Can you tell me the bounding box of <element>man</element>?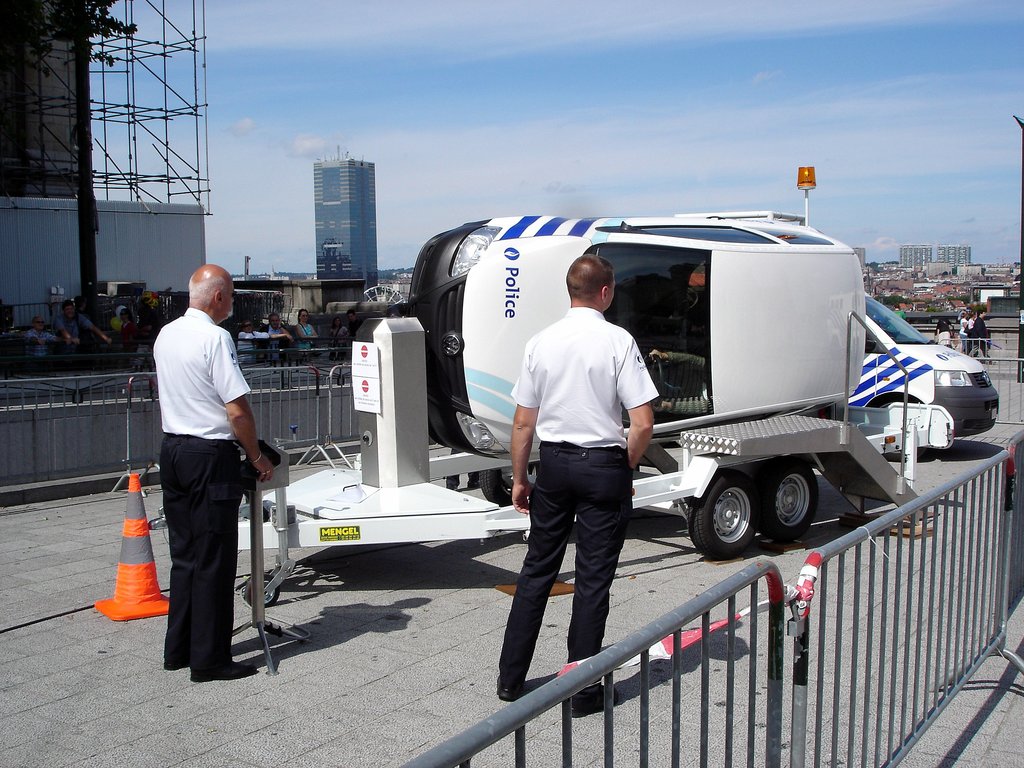
<box>491,227,668,724</box>.
